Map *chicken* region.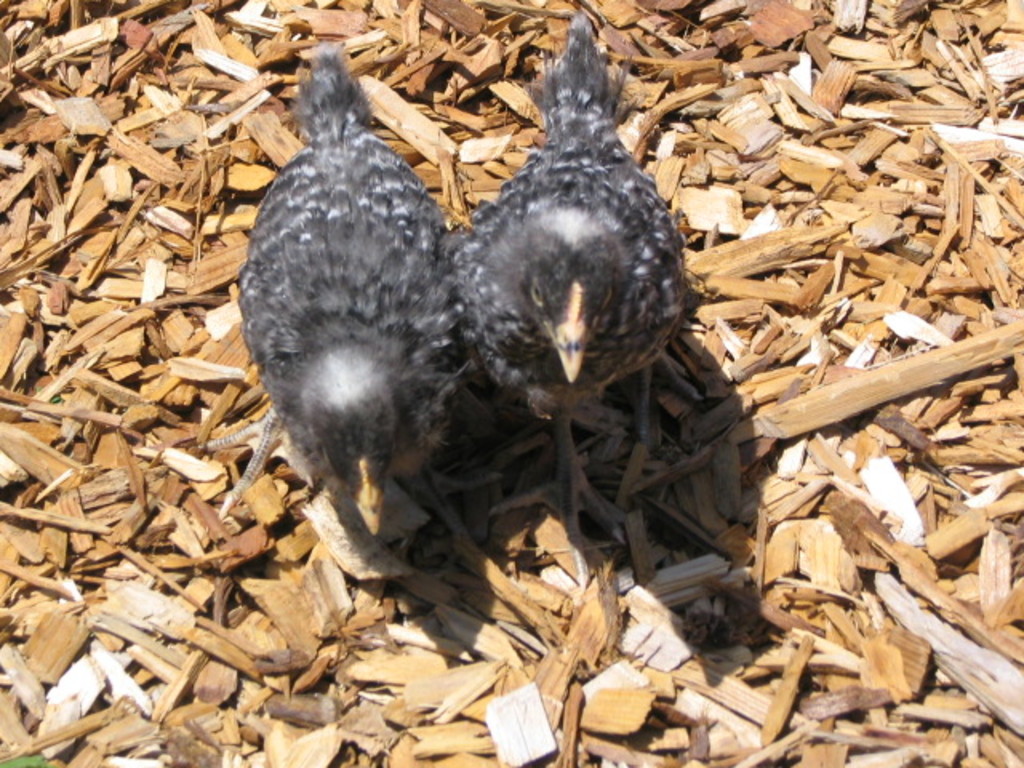
Mapped to detection(443, 8, 685, 538).
